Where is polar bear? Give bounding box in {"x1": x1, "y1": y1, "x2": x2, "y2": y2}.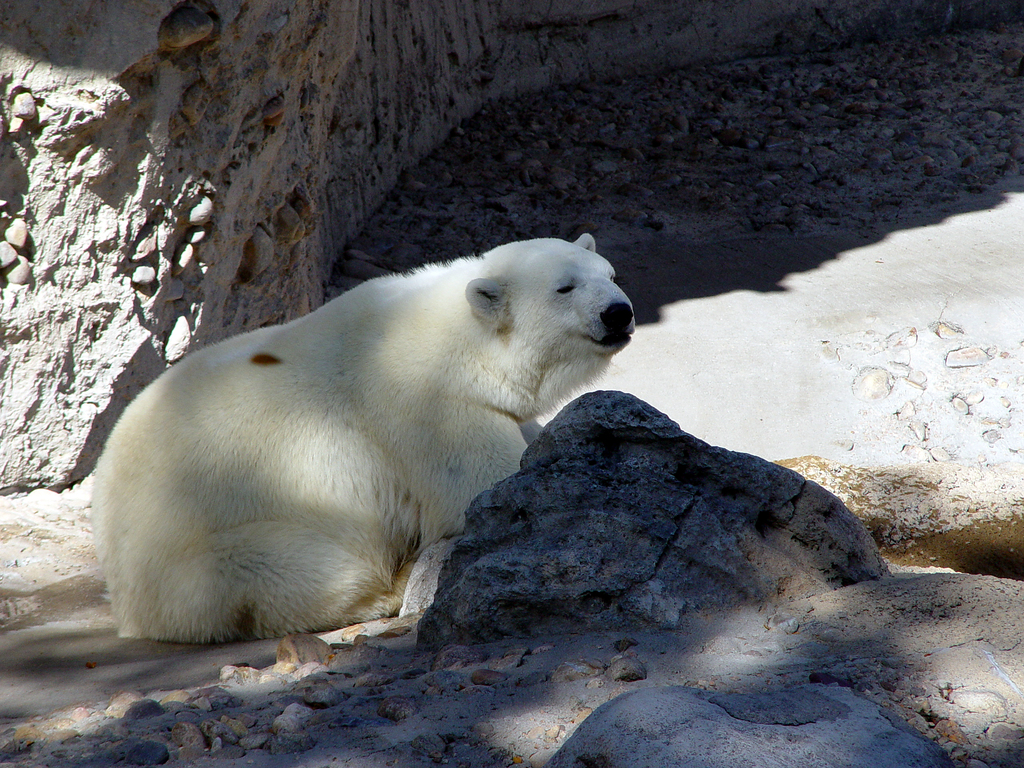
{"x1": 93, "y1": 232, "x2": 637, "y2": 646}.
